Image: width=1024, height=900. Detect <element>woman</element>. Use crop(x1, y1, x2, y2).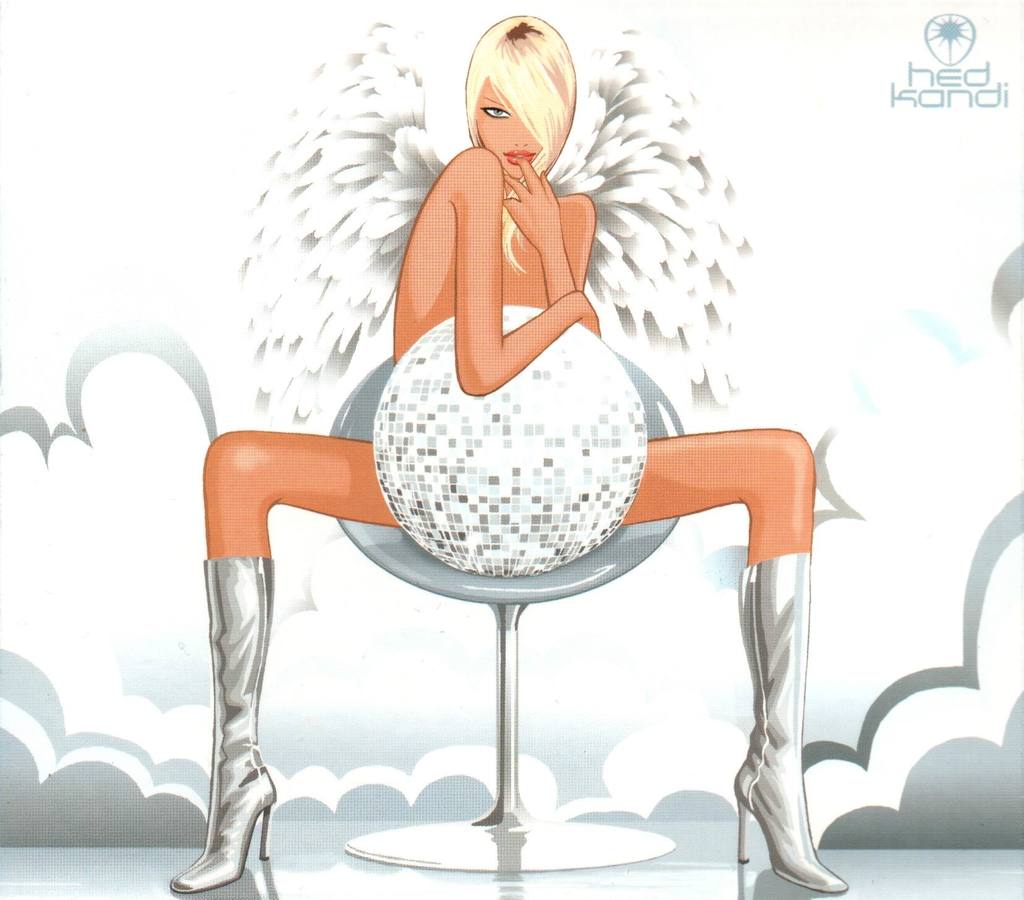
crop(249, 31, 769, 892).
